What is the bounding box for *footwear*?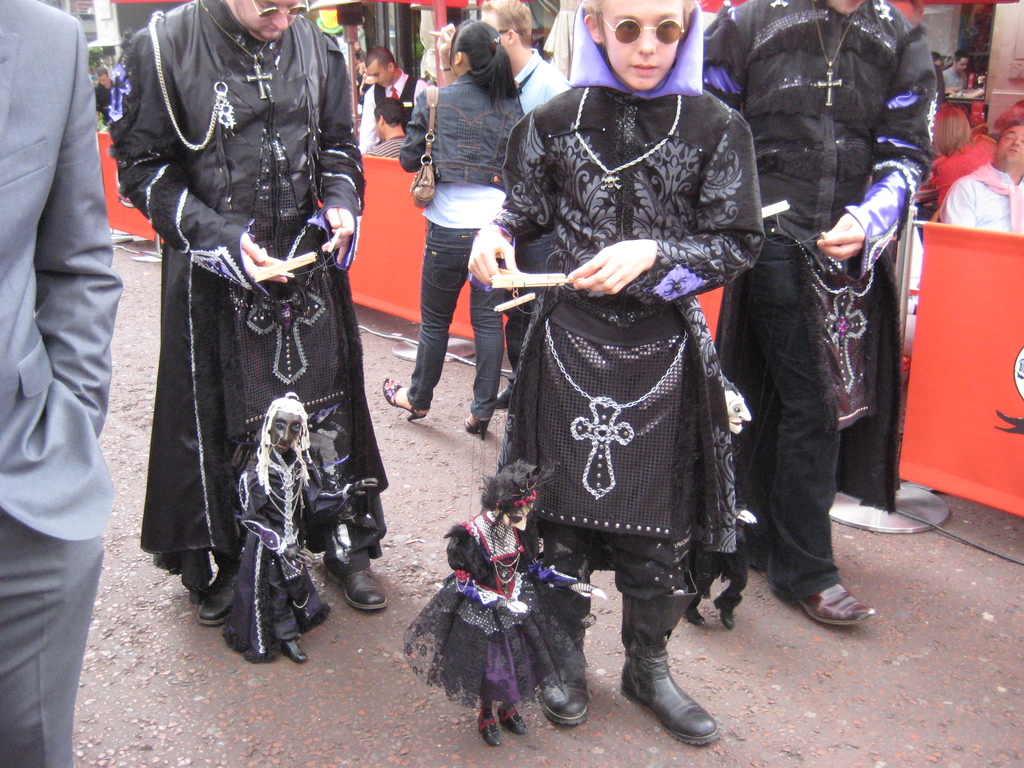
(x1=686, y1=603, x2=705, y2=624).
